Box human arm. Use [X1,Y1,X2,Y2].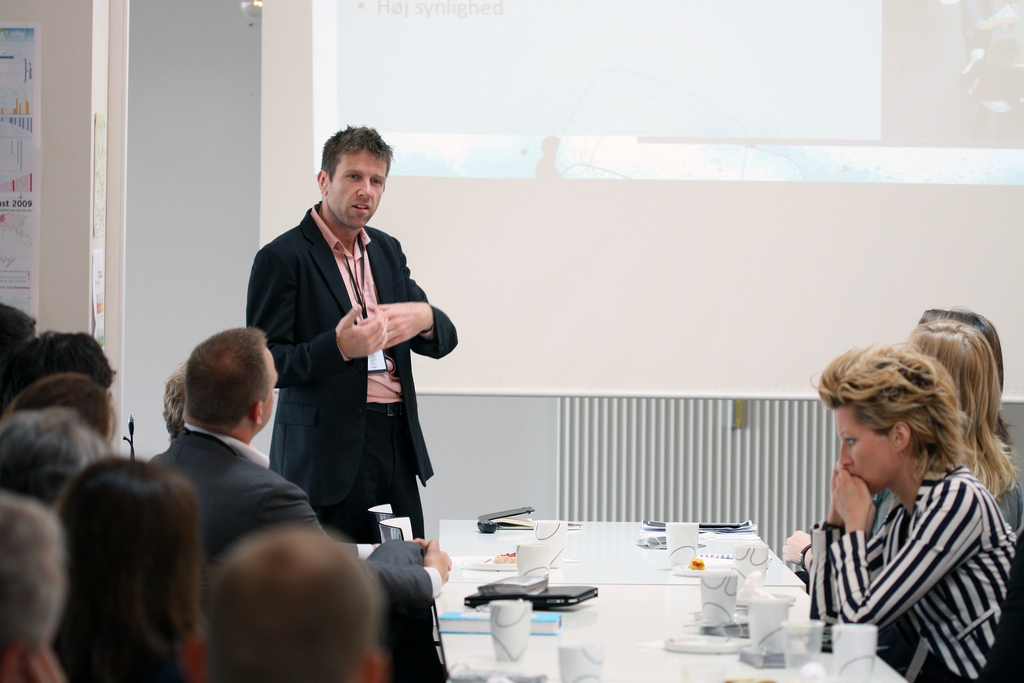
[372,237,463,353].
